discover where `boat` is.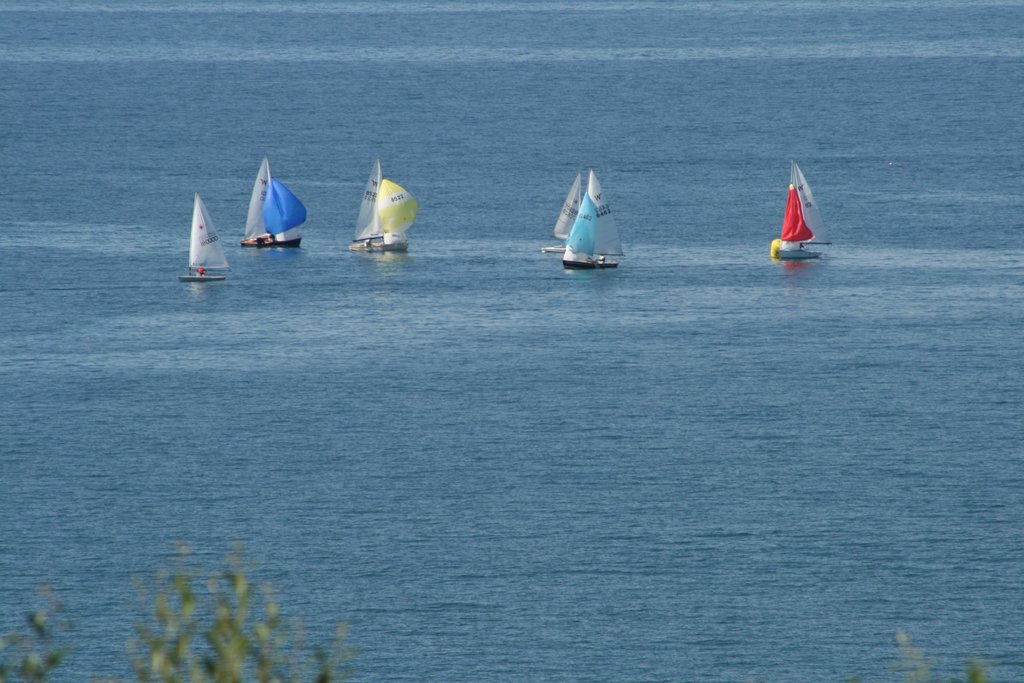
Discovered at pyautogui.locateOnScreen(790, 157, 824, 247).
